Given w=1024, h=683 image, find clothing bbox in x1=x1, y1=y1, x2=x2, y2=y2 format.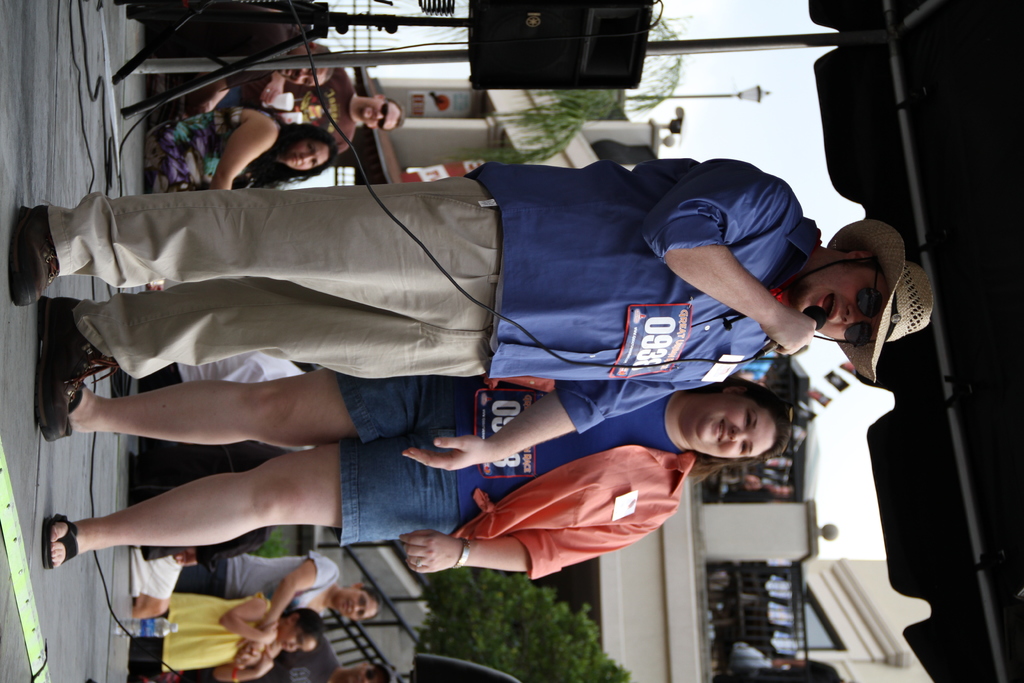
x1=119, y1=599, x2=271, y2=658.
